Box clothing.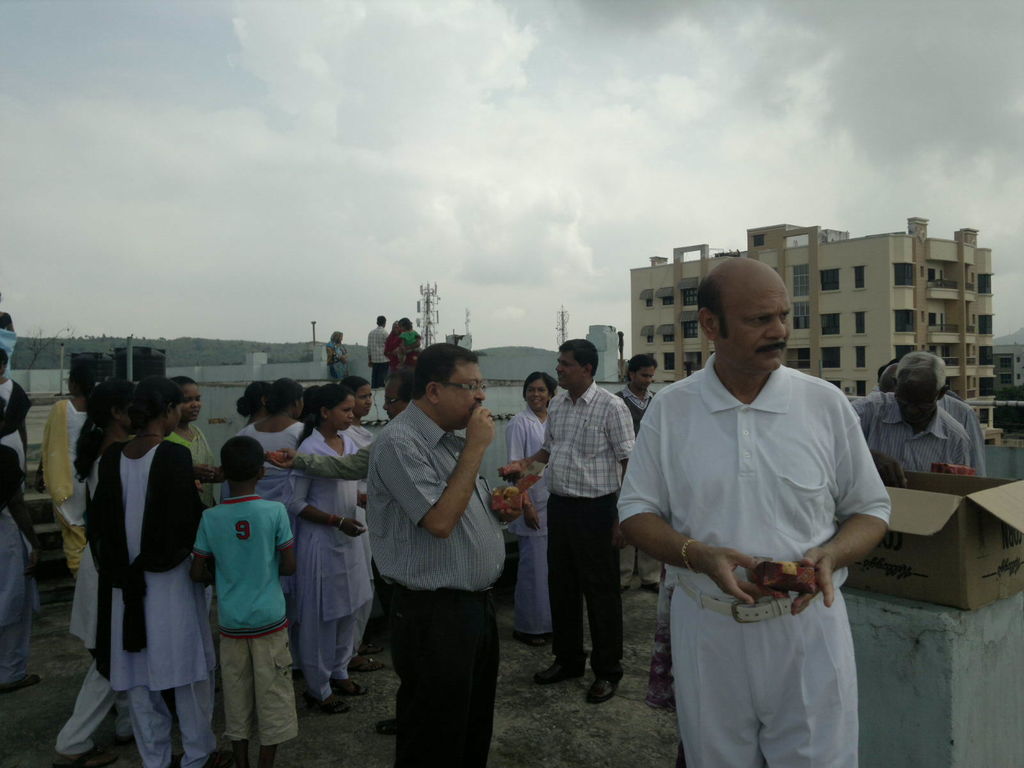
x1=511, y1=538, x2=546, y2=627.
